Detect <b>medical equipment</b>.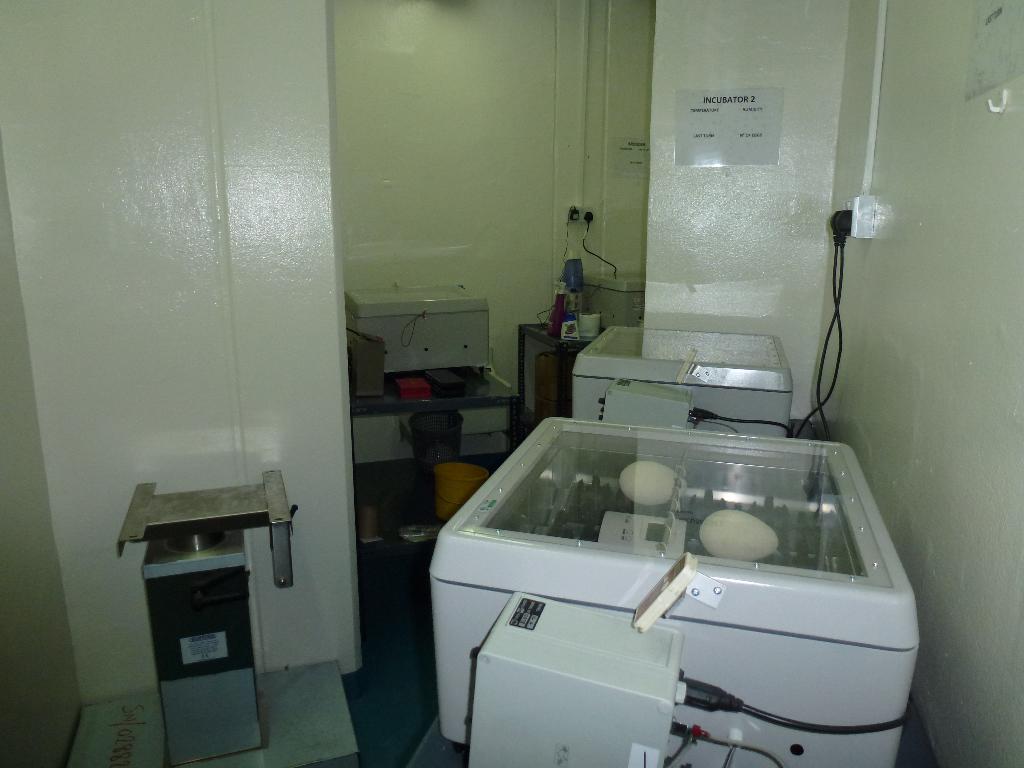
Detected at x1=412 y1=413 x2=916 y2=767.
